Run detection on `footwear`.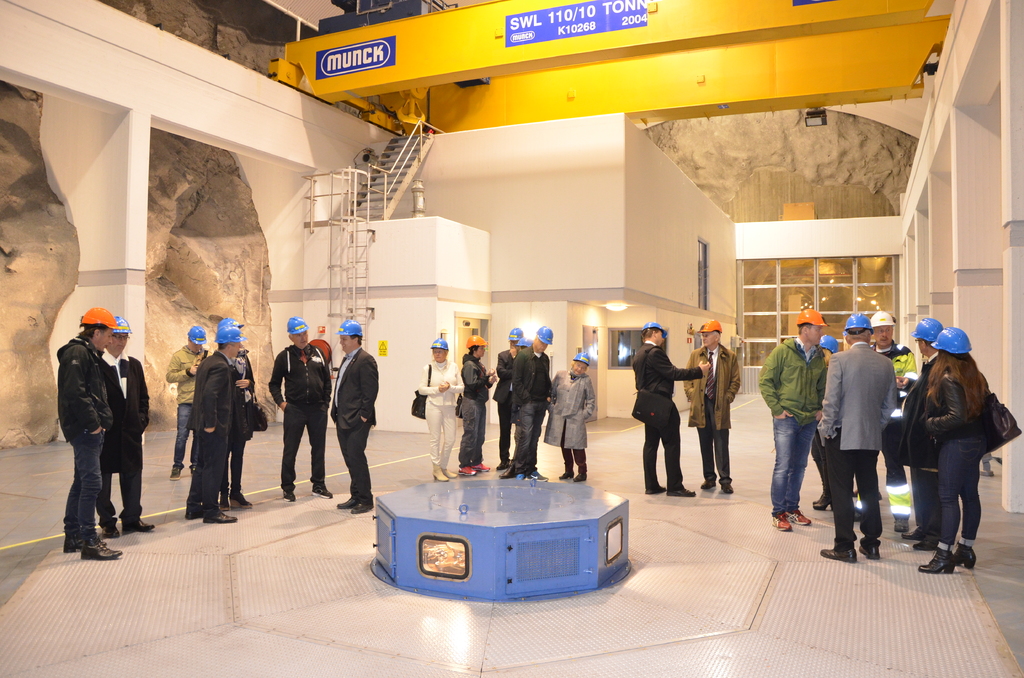
Result: 820/544/857/563.
